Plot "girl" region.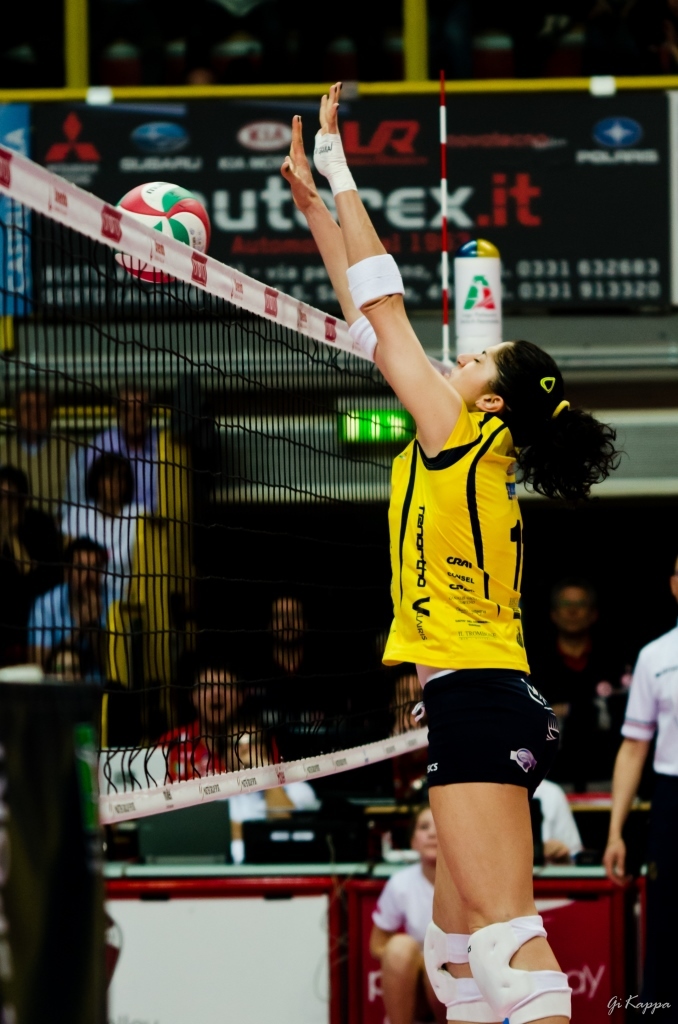
Plotted at x1=280, y1=81, x2=625, y2=1023.
